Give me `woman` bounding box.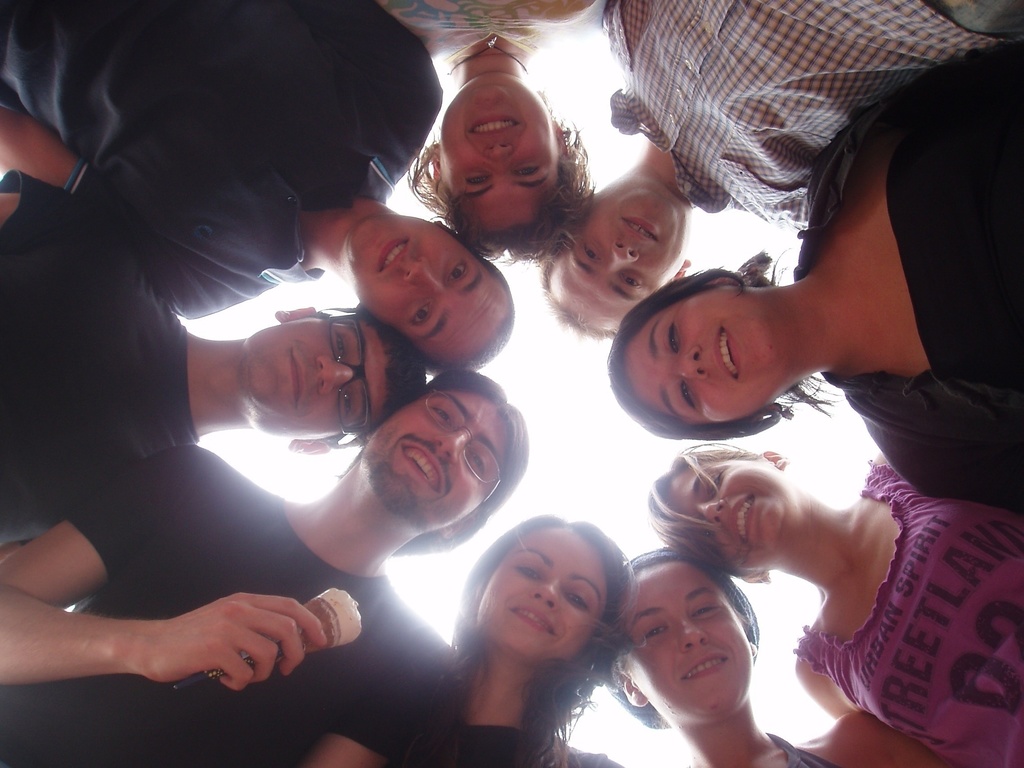
crop(378, 0, 614, 275).
